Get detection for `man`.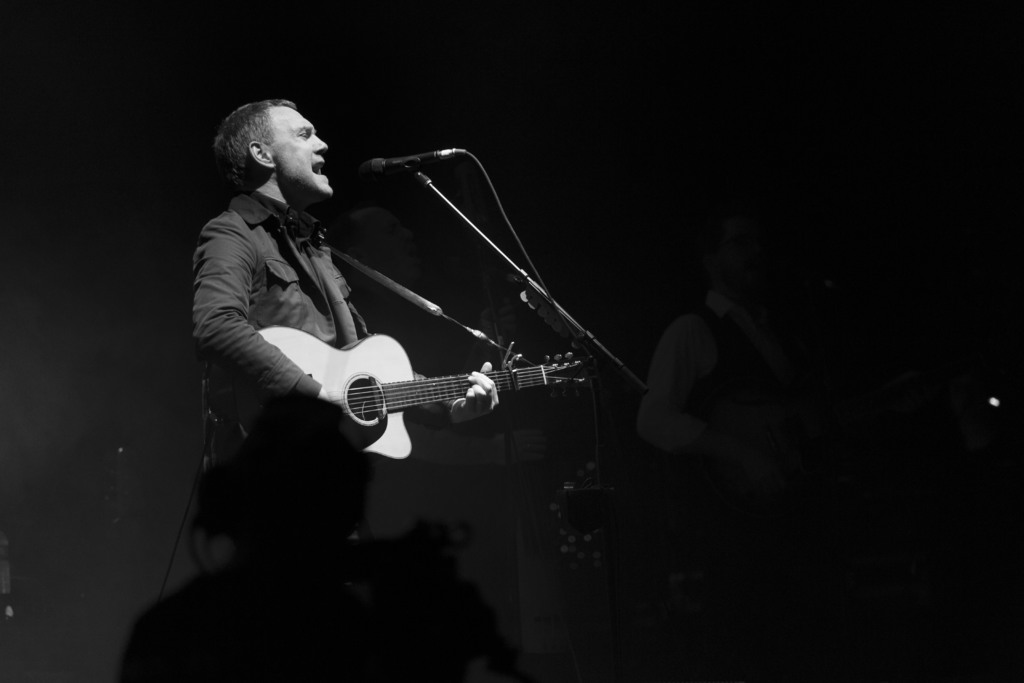
Detection: x1=634 y1=214 x2=919 y2=489.
